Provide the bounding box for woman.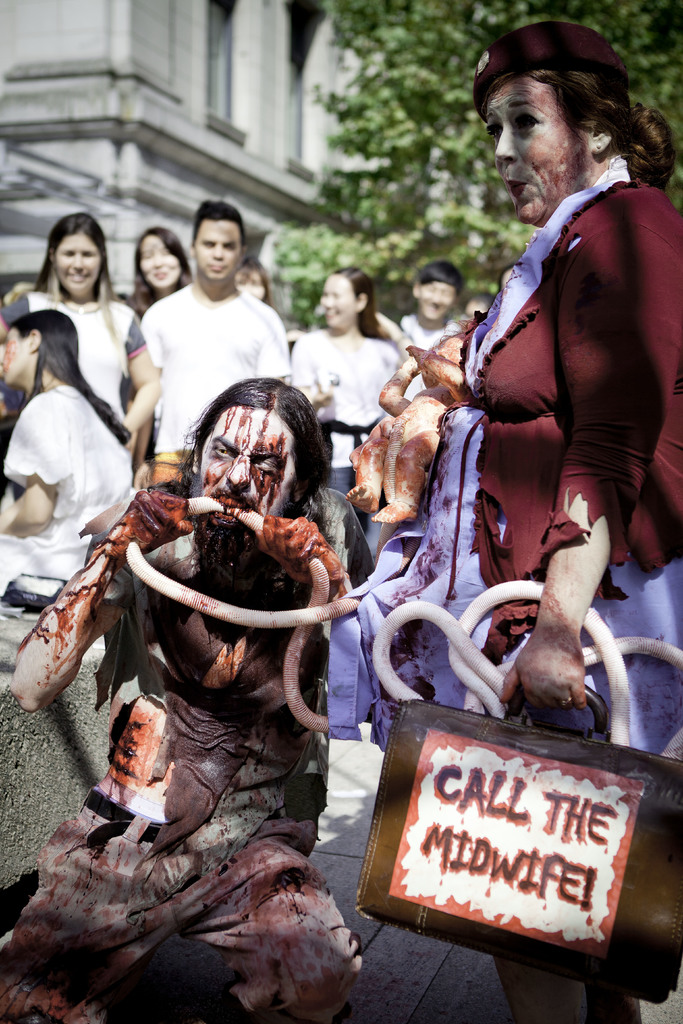
8:209:138:426.
